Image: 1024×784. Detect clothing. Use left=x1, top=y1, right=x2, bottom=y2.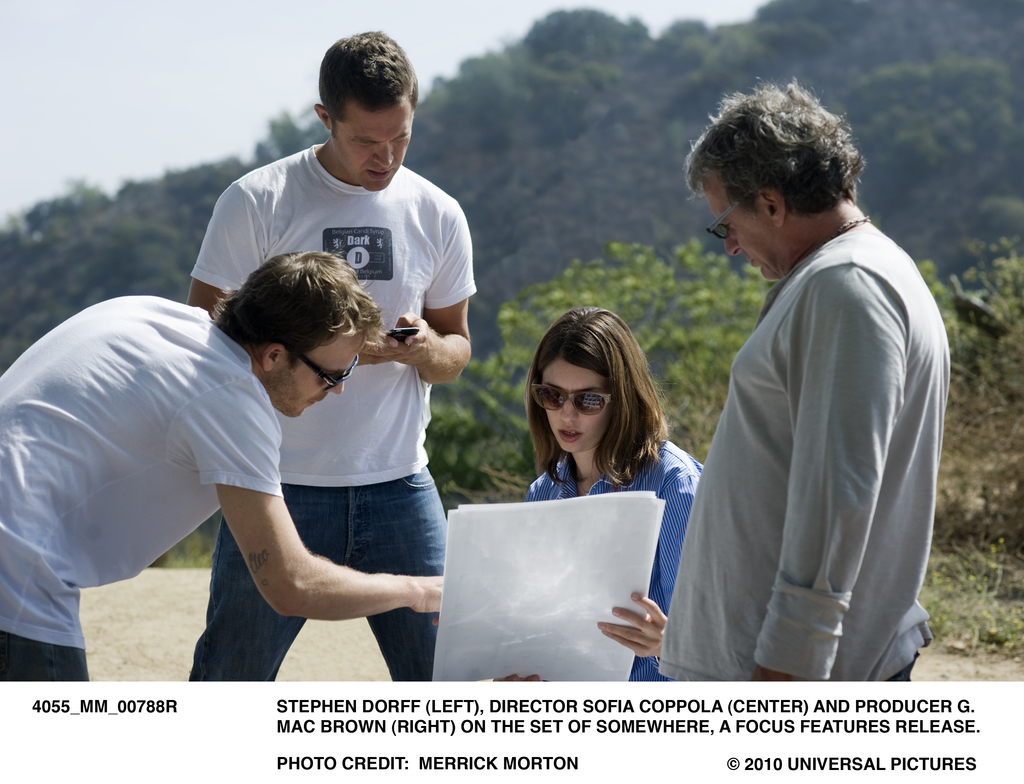
left=186, top=141, right=483, bottom=488.
